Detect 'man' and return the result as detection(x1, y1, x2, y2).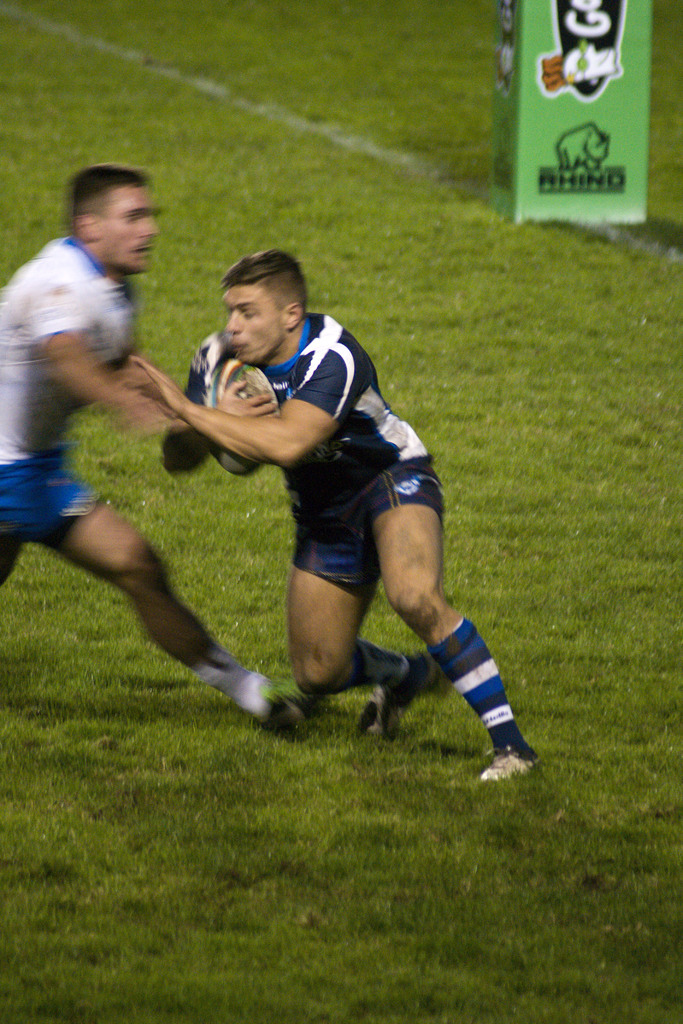
detection(0, 154, 315, 735).
